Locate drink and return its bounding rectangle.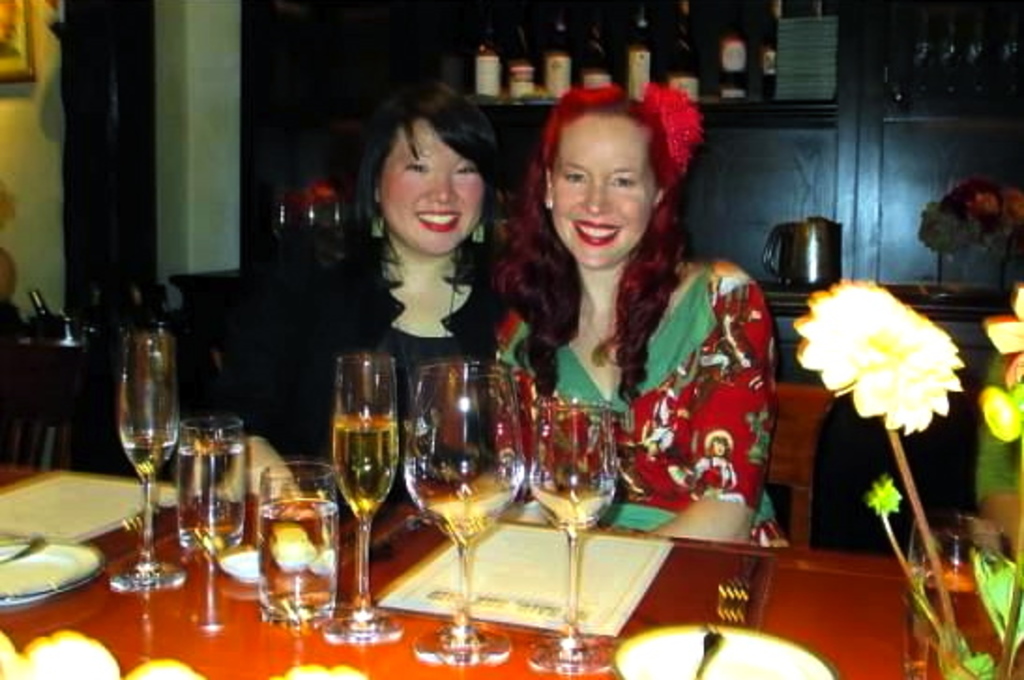
l=318, t=343, r=401, b=620.
